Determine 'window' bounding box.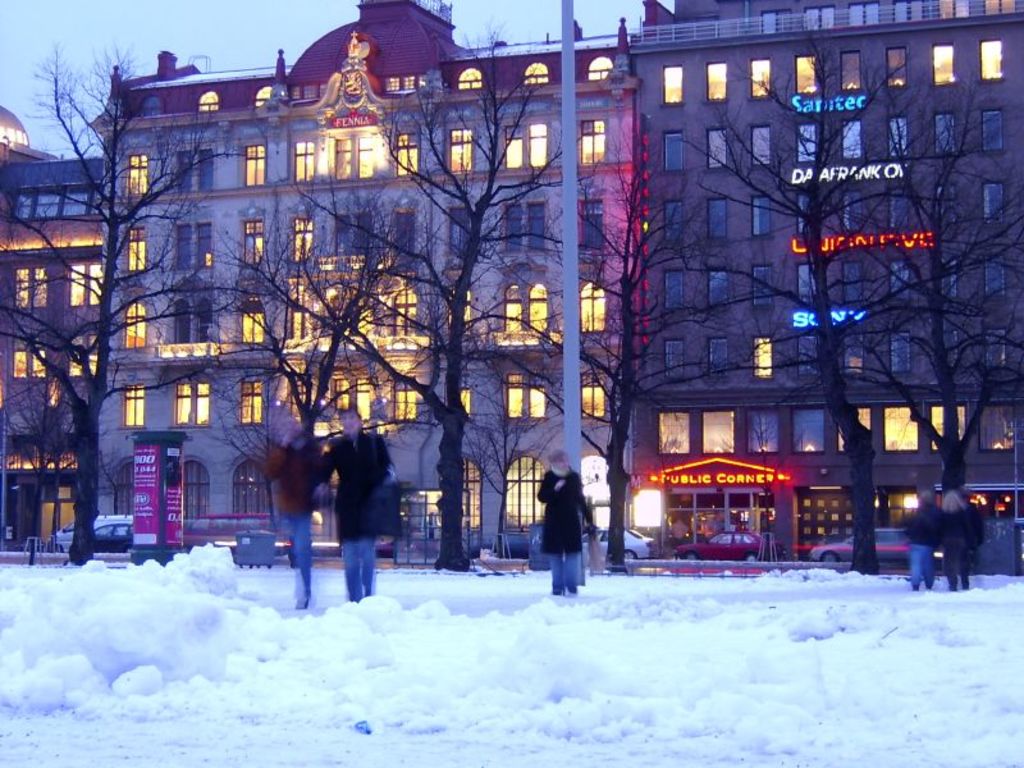
Determined: l=664, t=200, r=684, b=242.
